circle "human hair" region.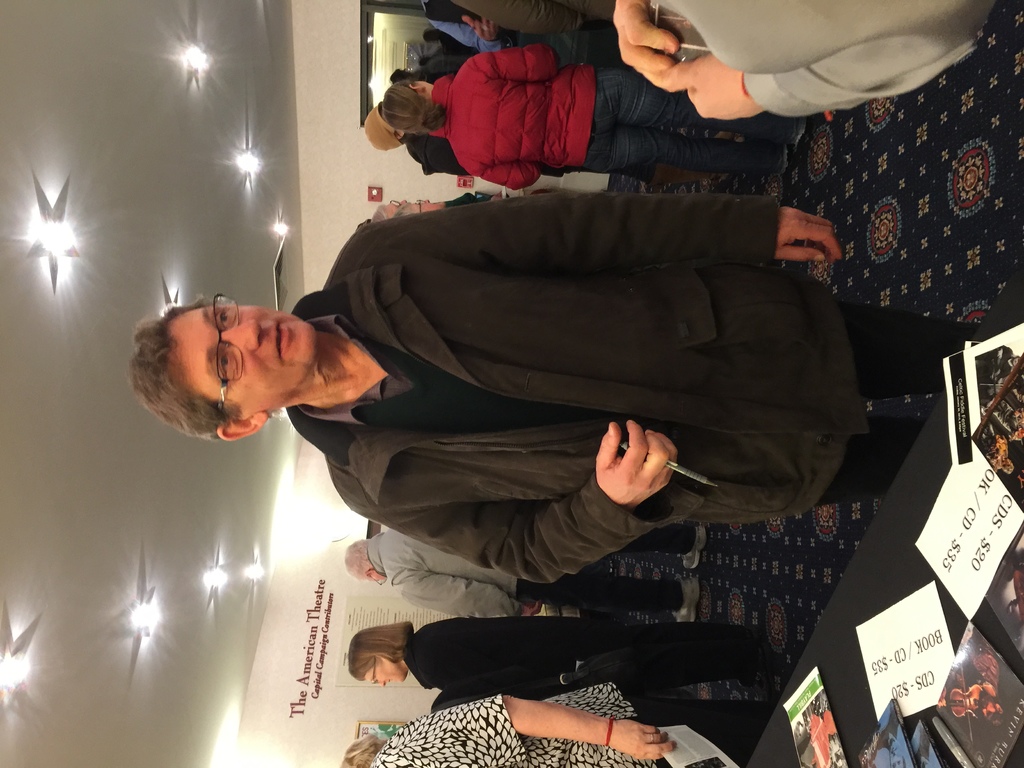
Region: locate(981, 709, 1004, 729).
